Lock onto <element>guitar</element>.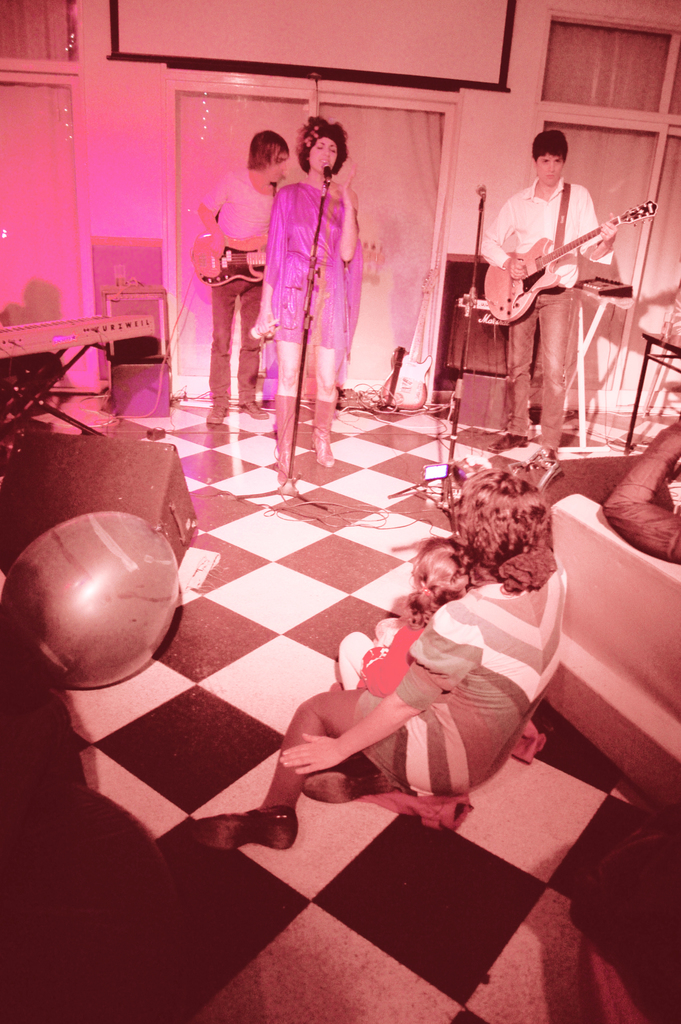
Locked: <bbox>380, 264, 436, 409</bbox>.
